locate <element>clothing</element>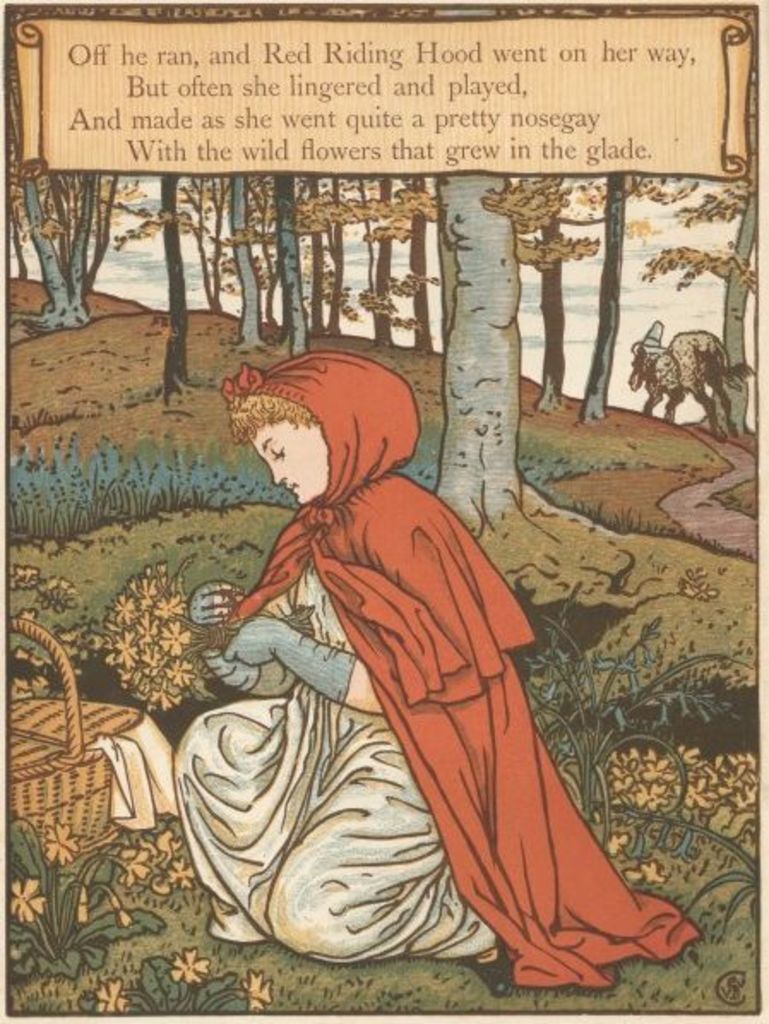
[left=159, top=336, right=707, bottom=986]
